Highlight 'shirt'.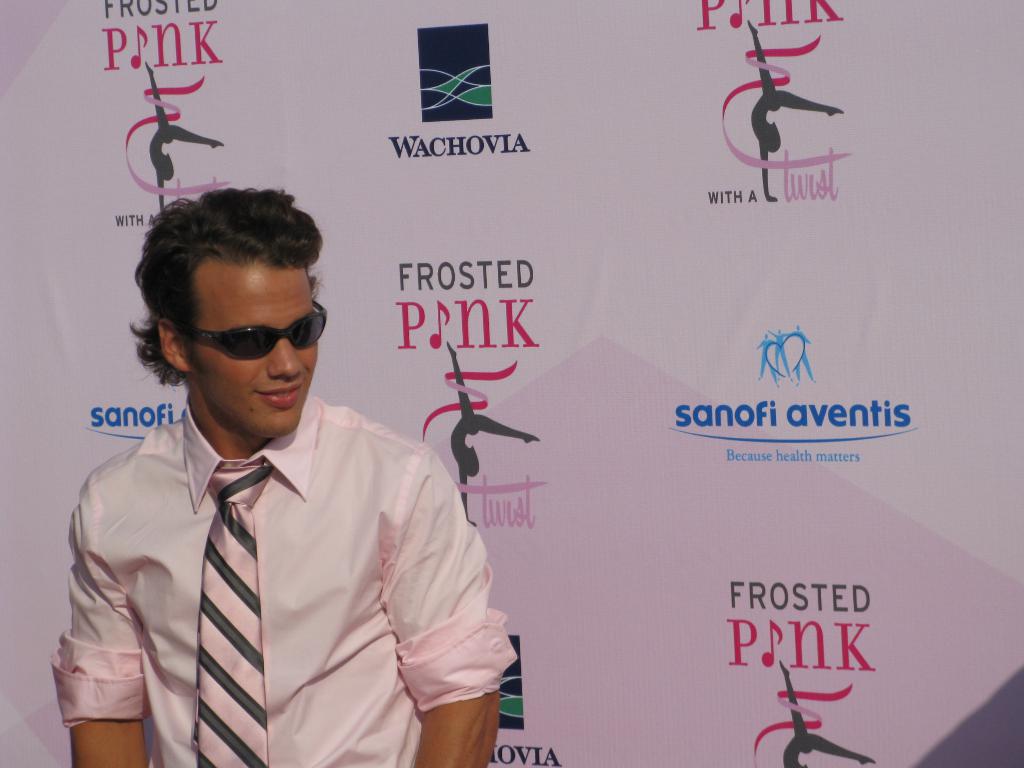
Highlighted region: BBox(52, 392, 520, 767).
